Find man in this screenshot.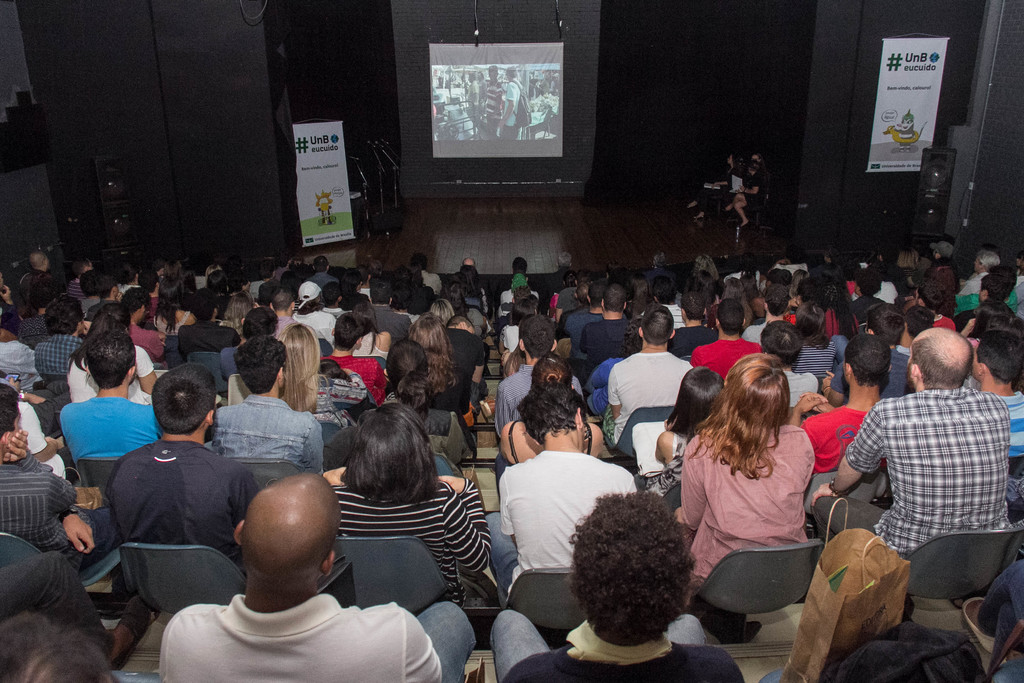
The bounding box for man is 561 283 632 345.
